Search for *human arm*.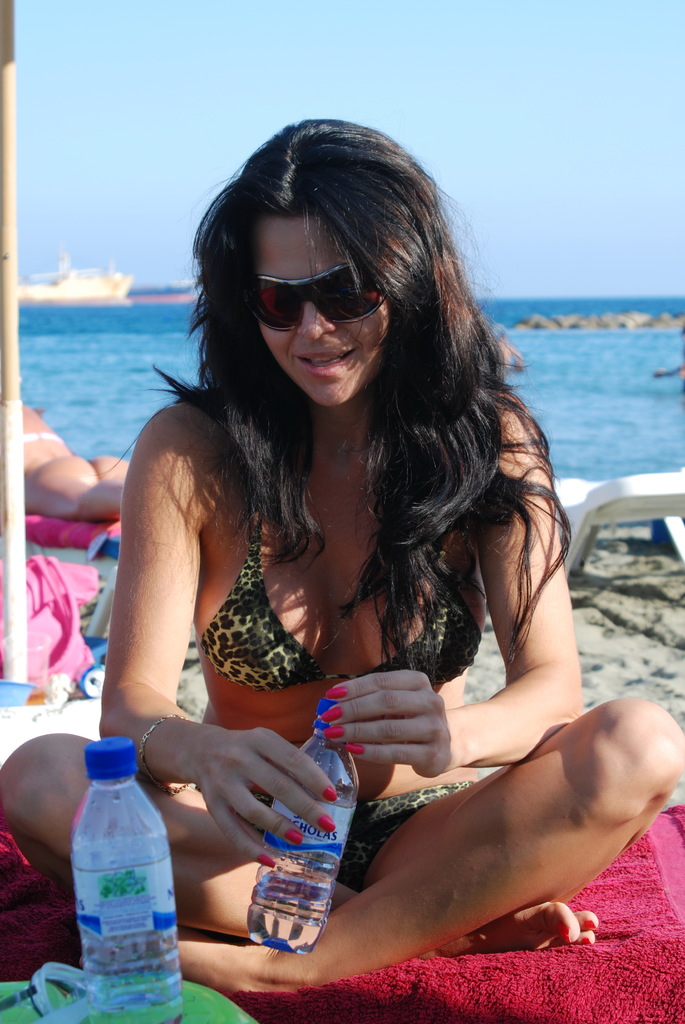
Found at box(100, 420, 330, 861).
